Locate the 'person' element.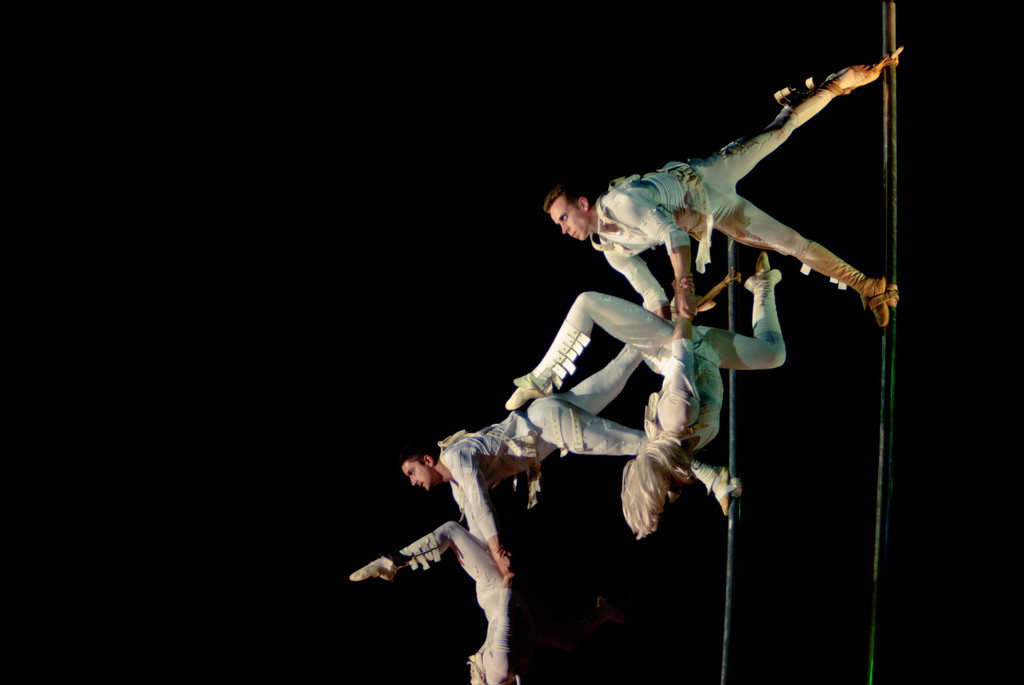
Element bbox: (left=396, top=287, right=747, bottom=590).
